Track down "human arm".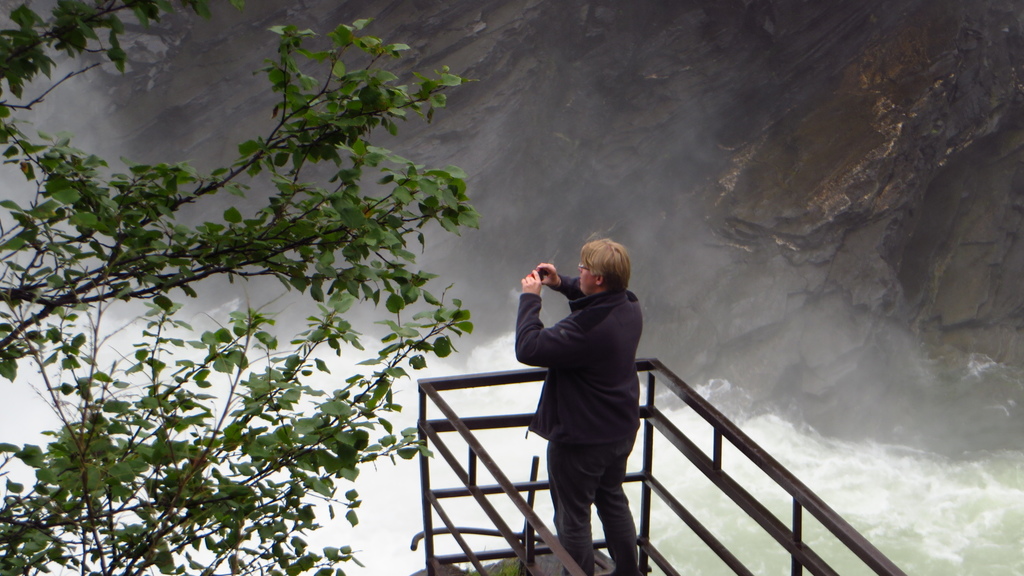
Tracked to BBox(517, 262, 569, 368).
